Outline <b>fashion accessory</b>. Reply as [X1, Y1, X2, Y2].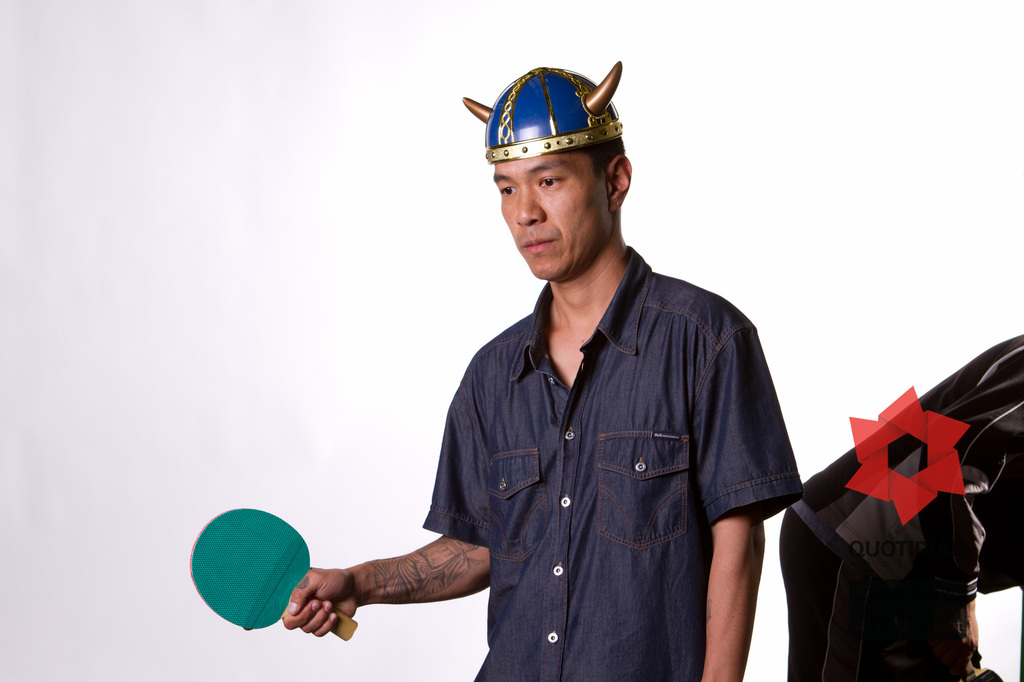
[464, 60, 618, 164].
